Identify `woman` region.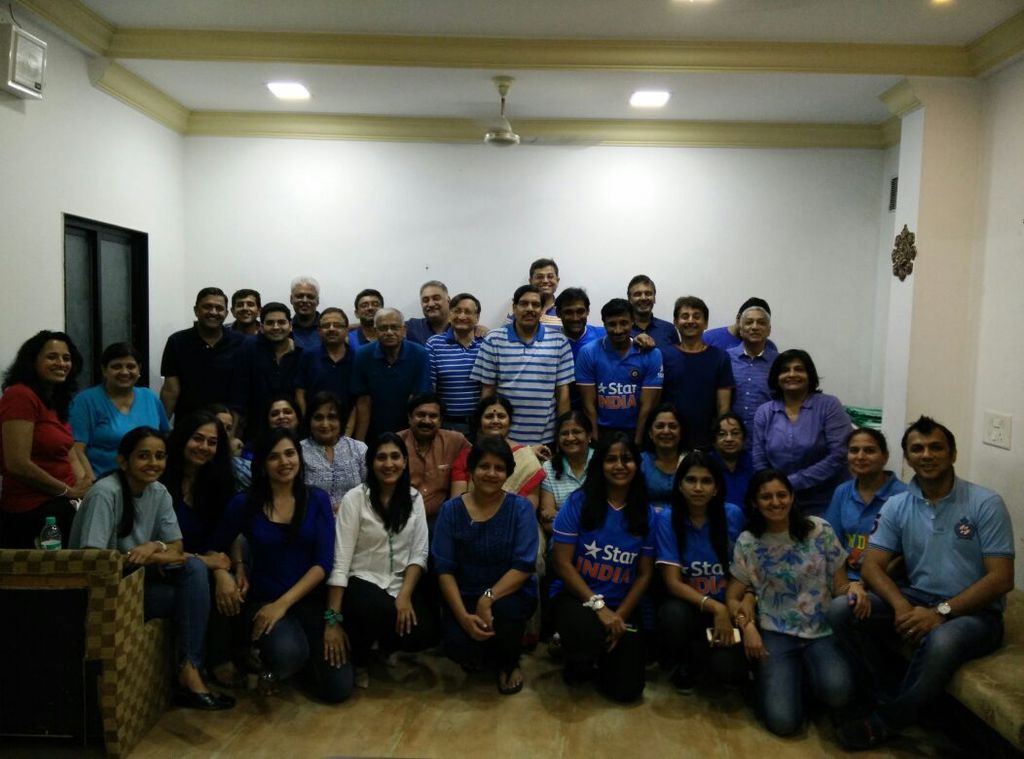
Region: 541:434:672:704.
